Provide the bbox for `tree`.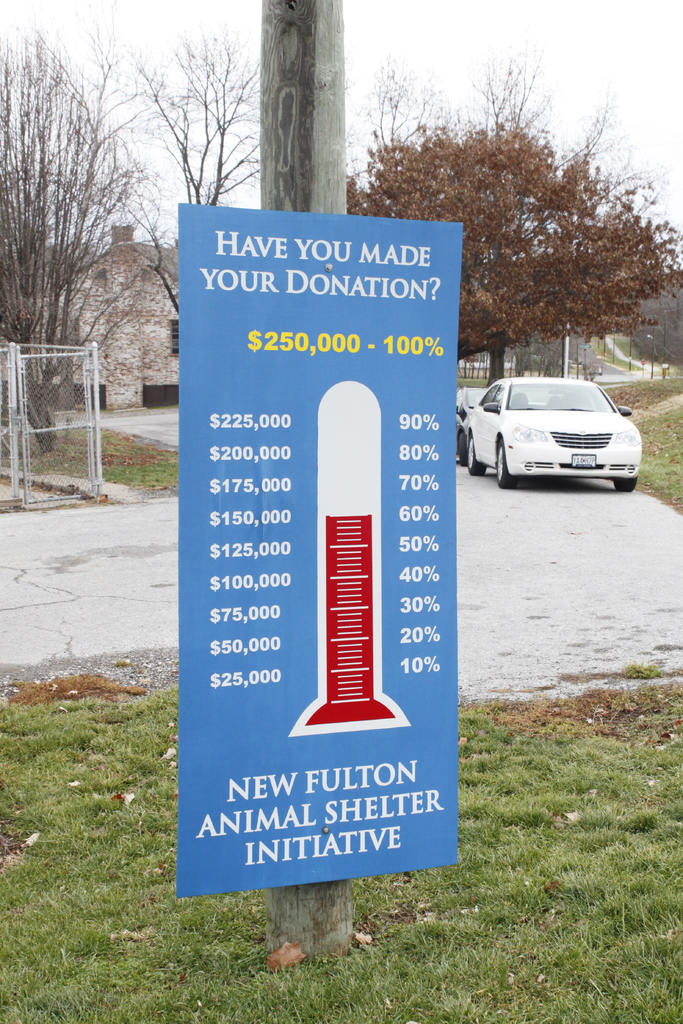
[x1=92, y1=20, x2=269, y2=319].
